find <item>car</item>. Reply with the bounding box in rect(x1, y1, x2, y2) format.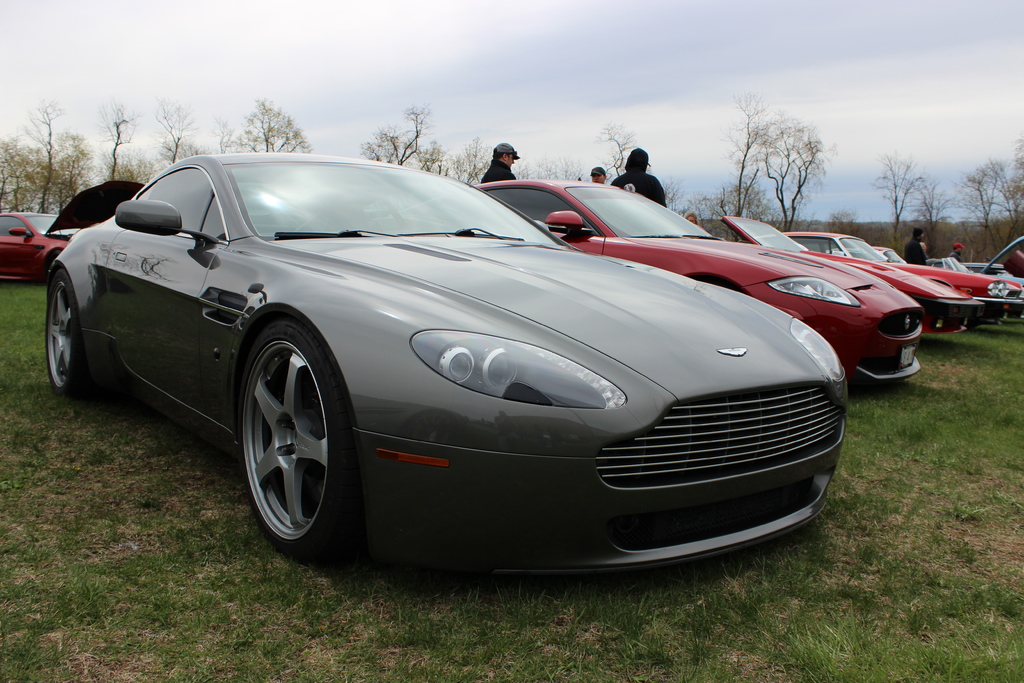
rect(0, 211, 77, 276).
